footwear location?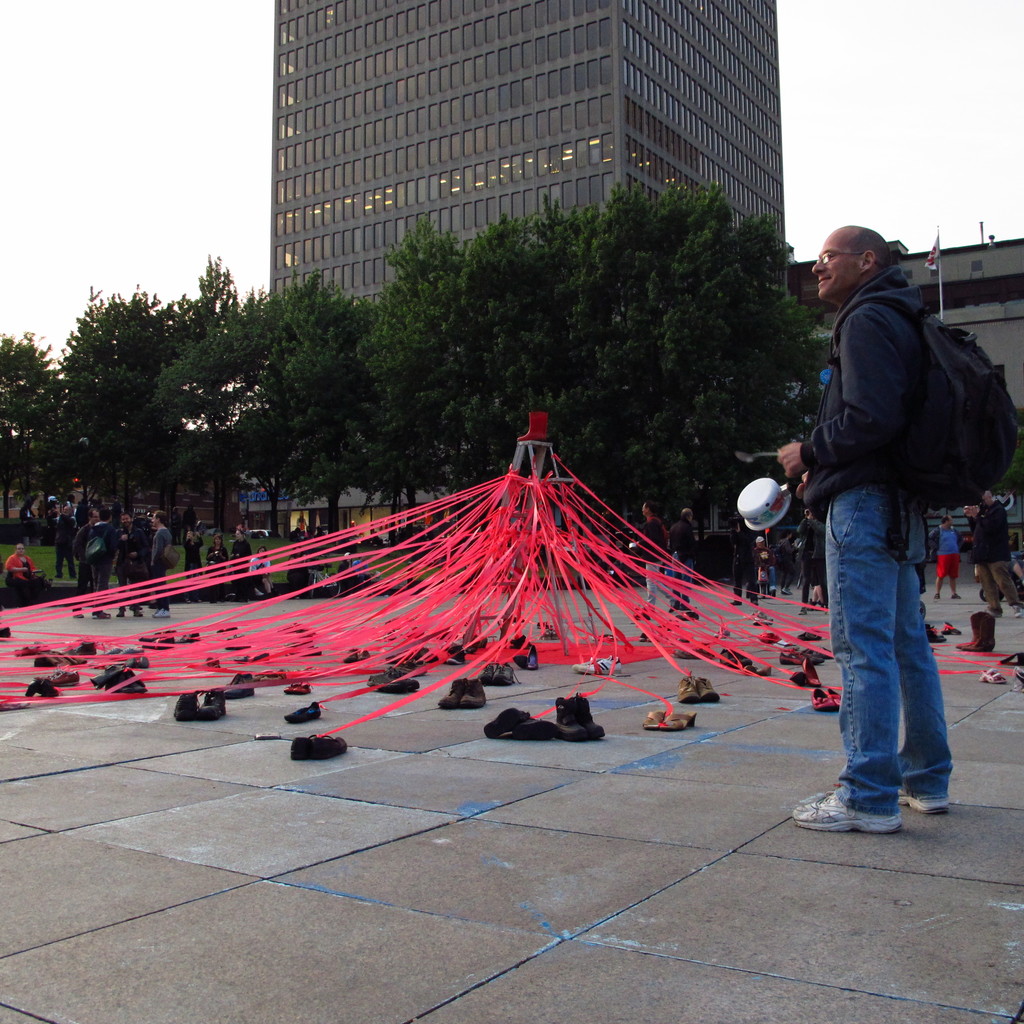
pyautogui.locateOnScreen(90, 606, 109, 620)
